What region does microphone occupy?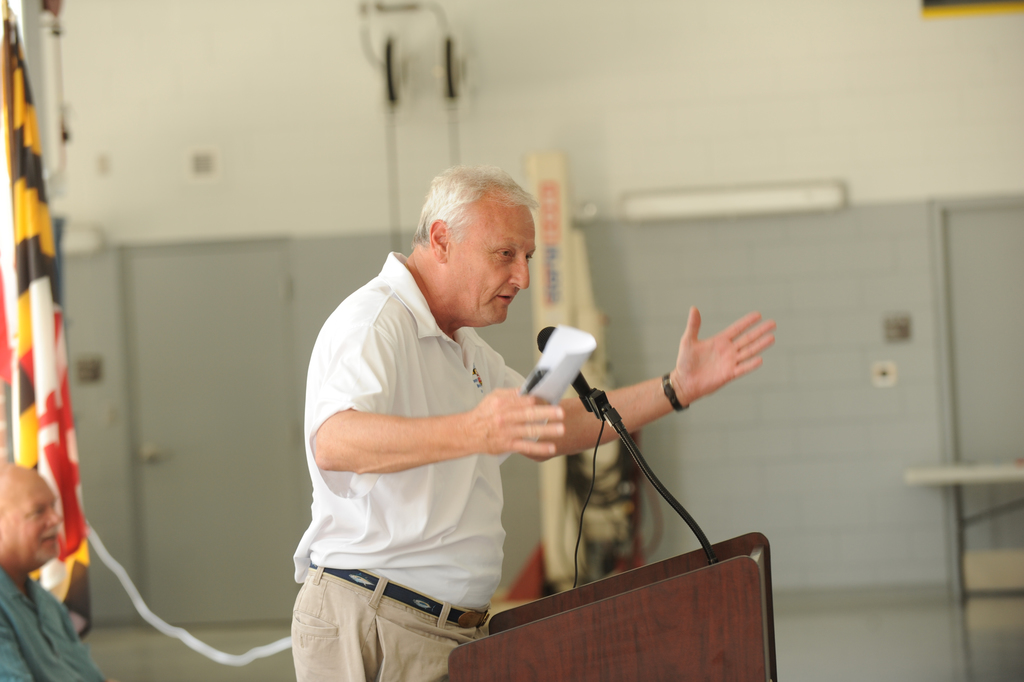
left=530, top=320, right=623, bottom=425.
